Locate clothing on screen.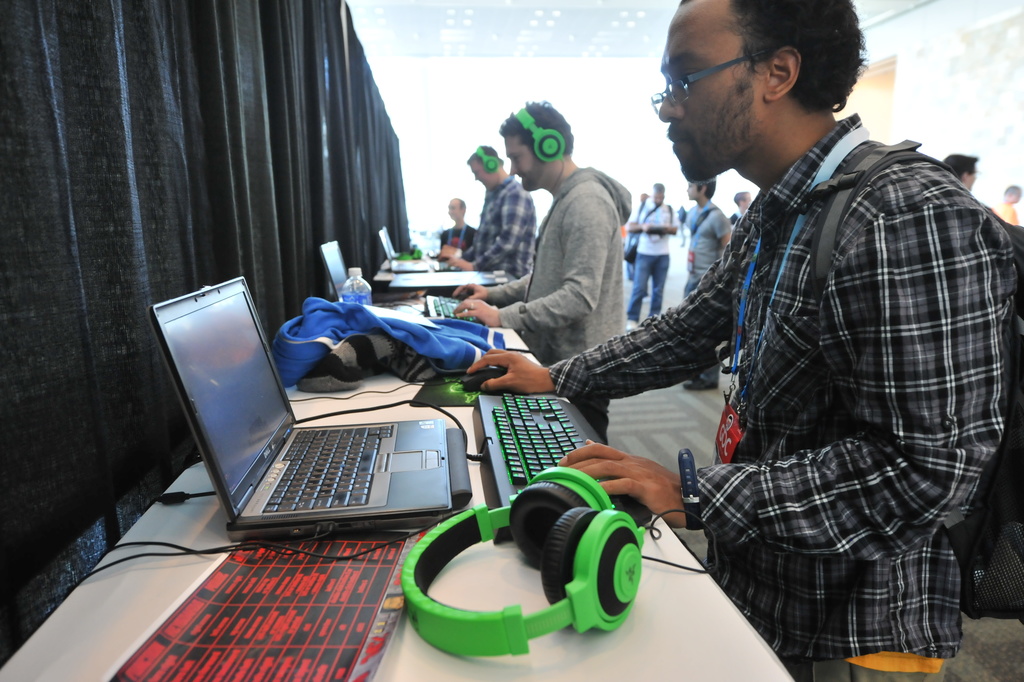
On screen at BBox(641, 72, 1016, 655).
